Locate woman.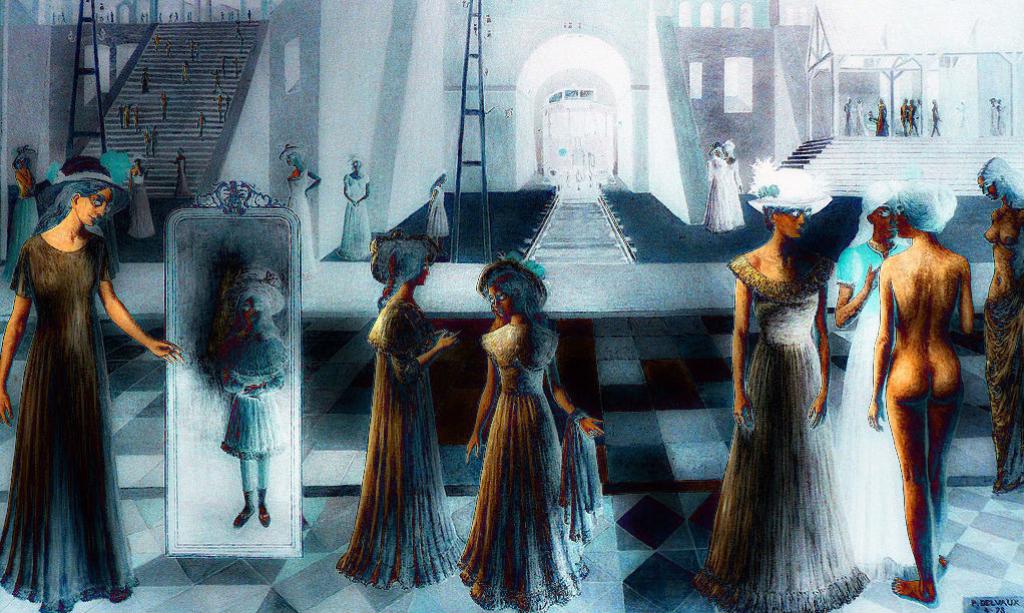
Bounding box: locate(463, 258, 606, 612).
